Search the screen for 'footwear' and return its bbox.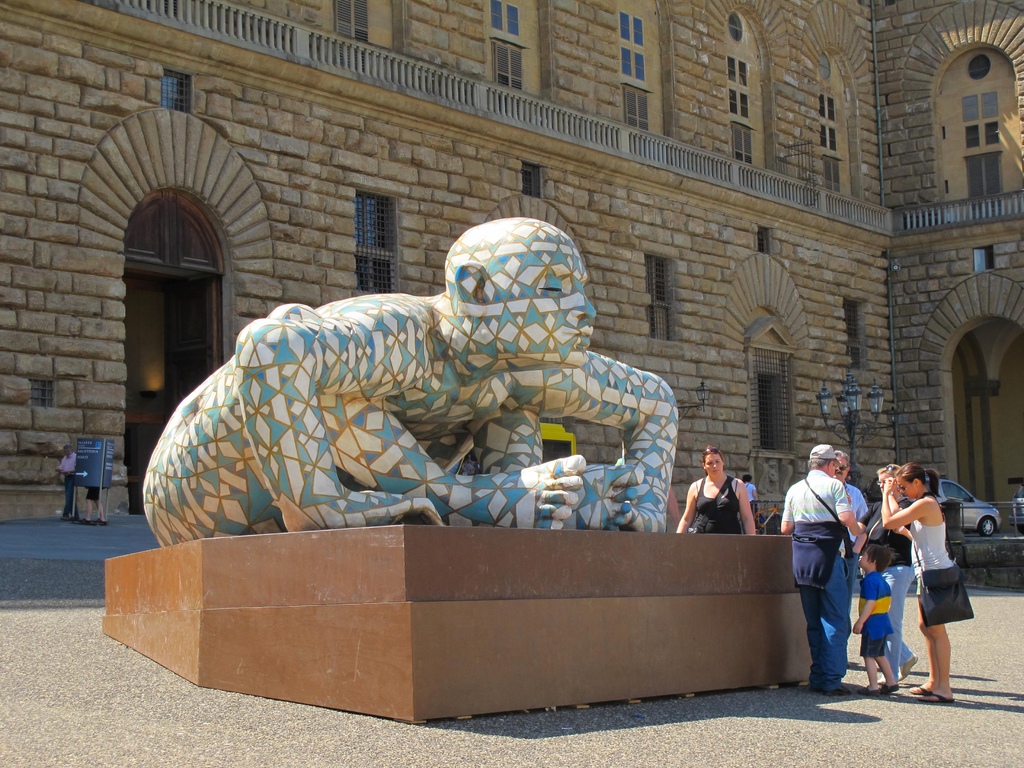
Found: crop(816, 685, 853, 696).
